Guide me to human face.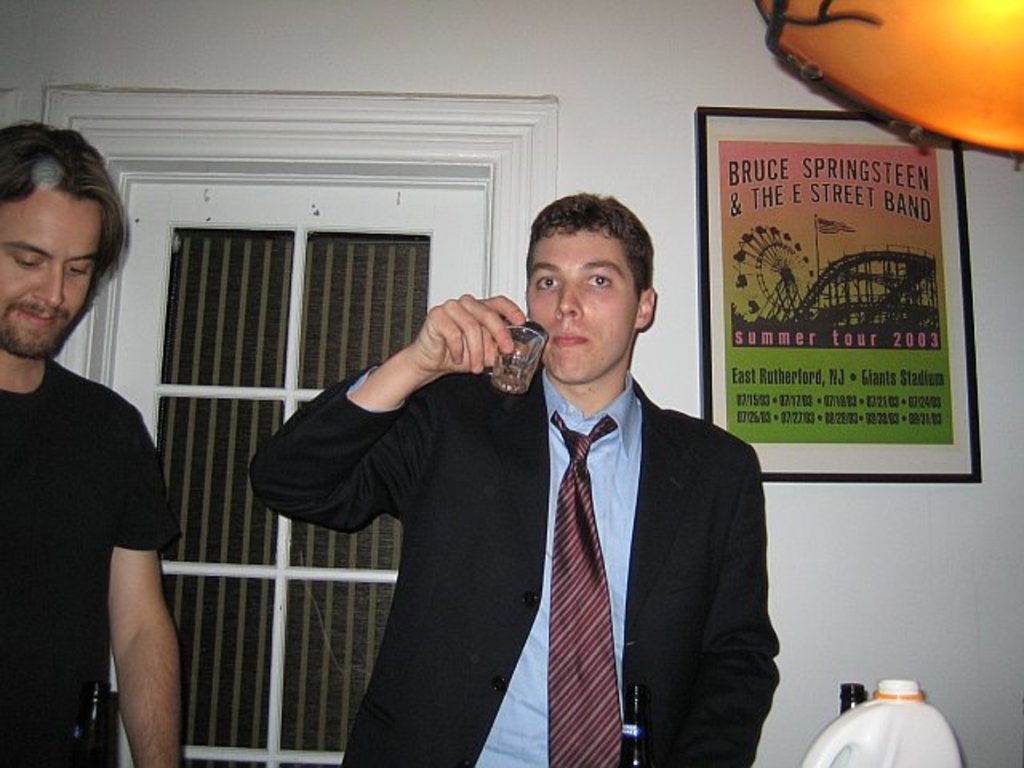
Guidance: box=[526, 230, 642, 384].
